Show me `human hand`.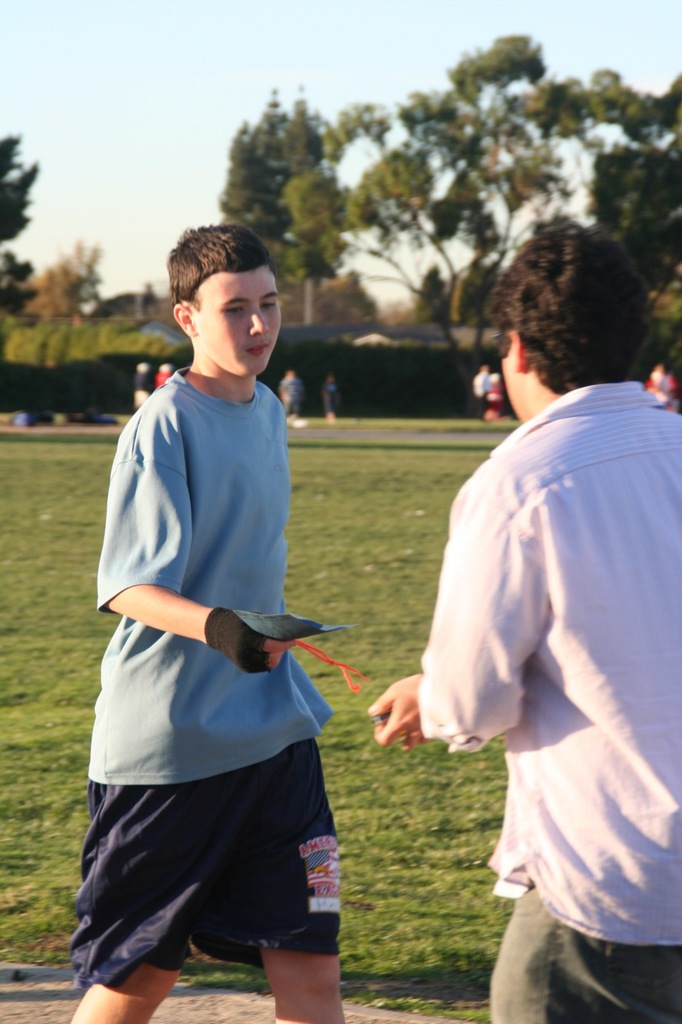
`human hand` is here: left=210, top=608, right=300, bottom=678.
